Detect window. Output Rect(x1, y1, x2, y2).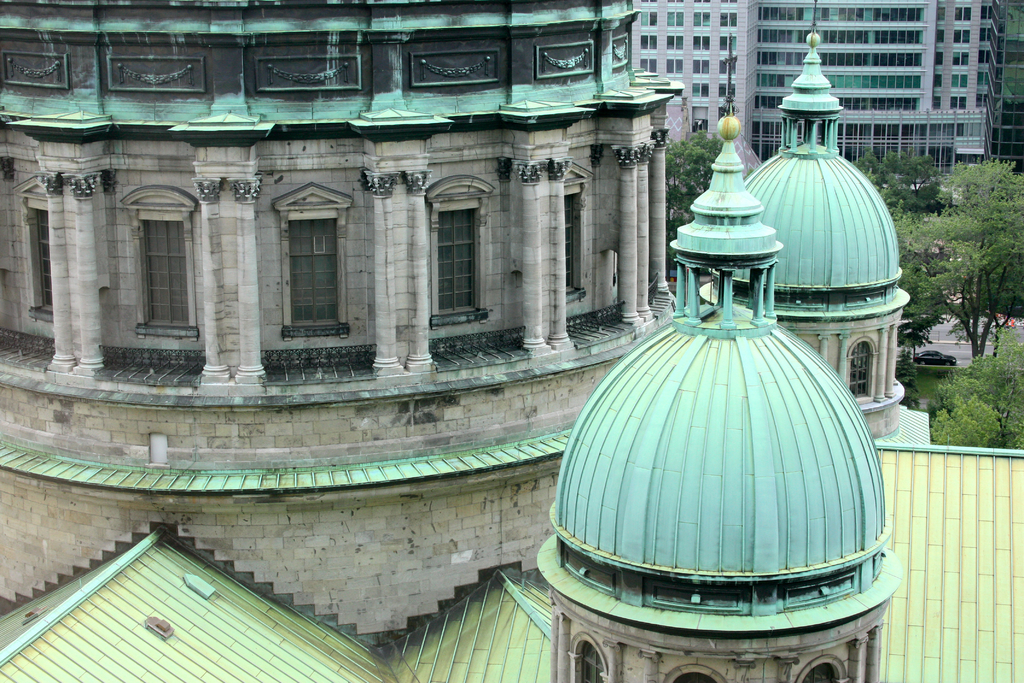
Rect(641, 35, 659, 51).
